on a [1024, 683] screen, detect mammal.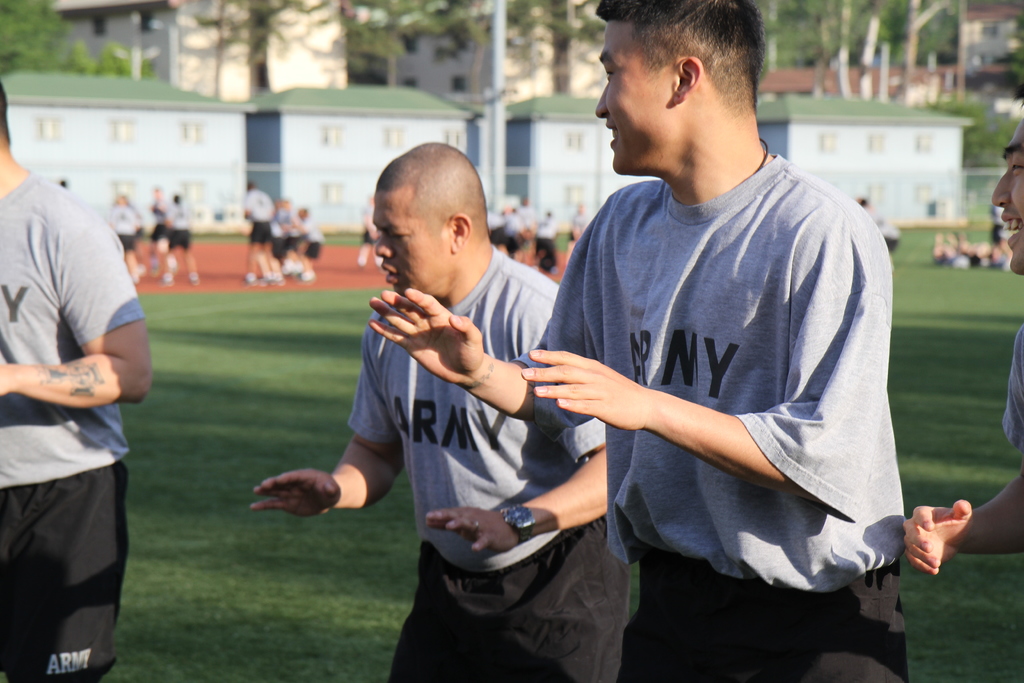
box=[248, 182, 278, 283].
